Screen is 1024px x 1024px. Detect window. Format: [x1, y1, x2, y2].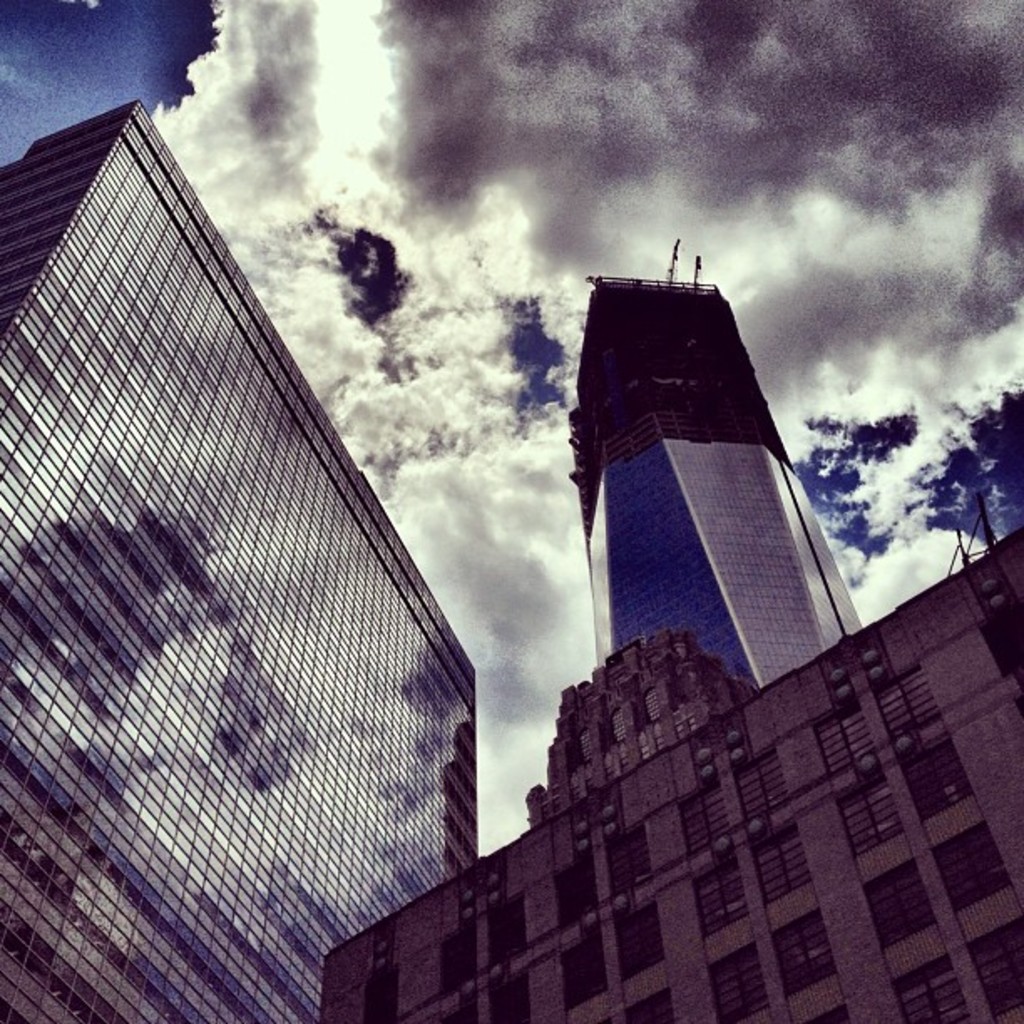
[674, 771, 746, 860].
